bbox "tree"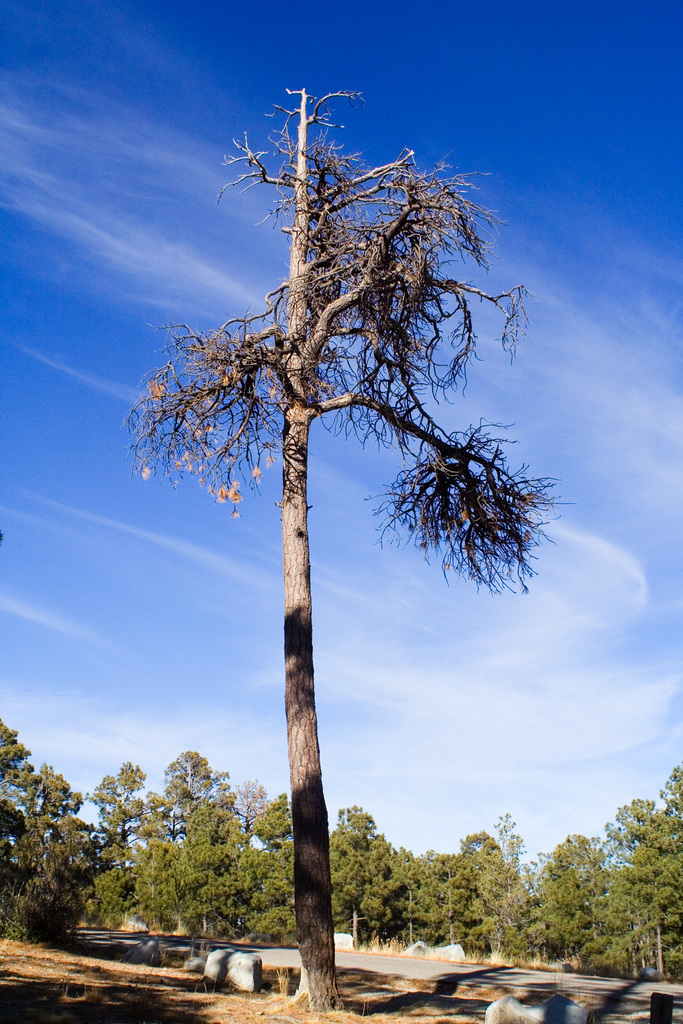
(120, 60, 561, 963)
